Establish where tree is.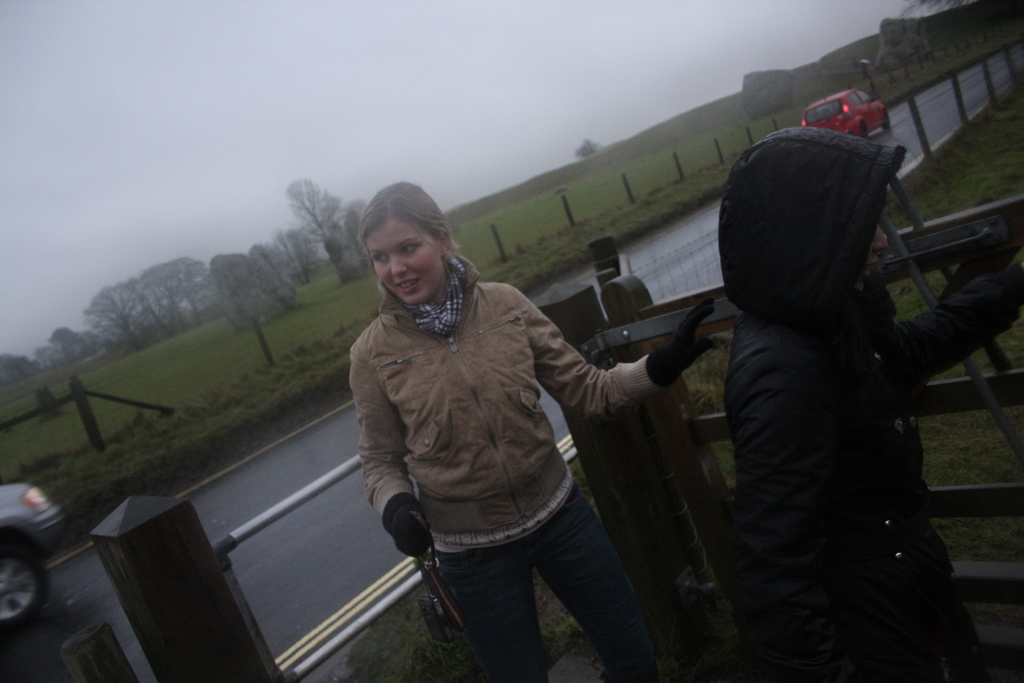
Established at [573,144,598,159].
